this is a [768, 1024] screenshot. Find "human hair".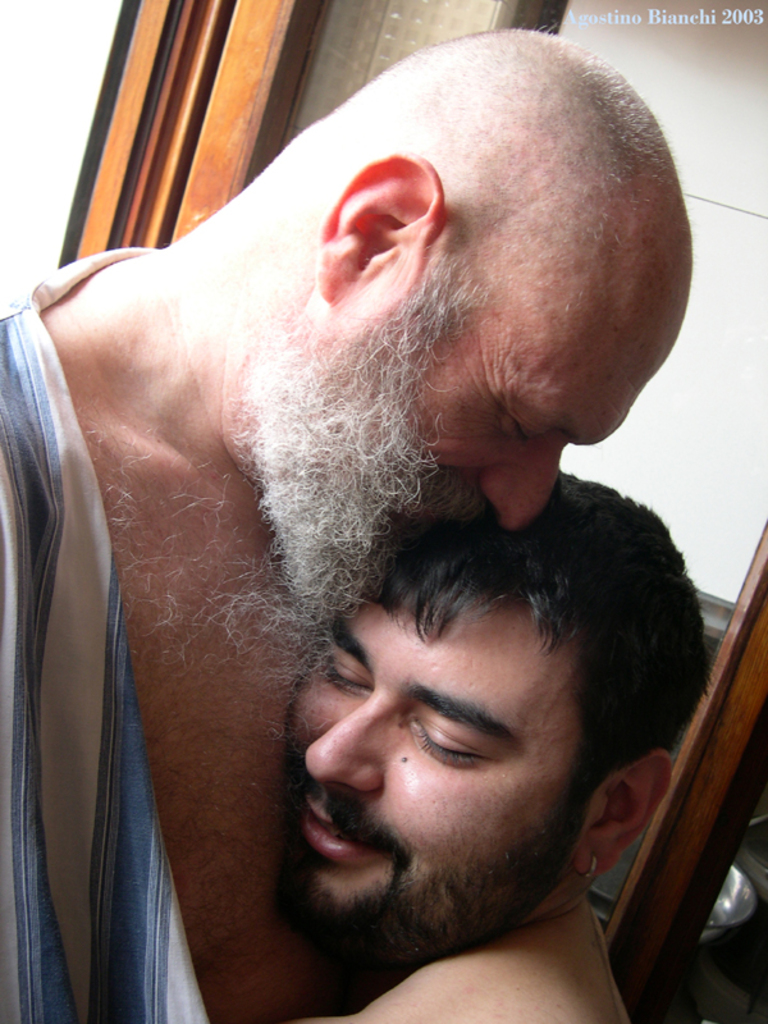
Bounding box: bbox(360, 470, 719, 867).
